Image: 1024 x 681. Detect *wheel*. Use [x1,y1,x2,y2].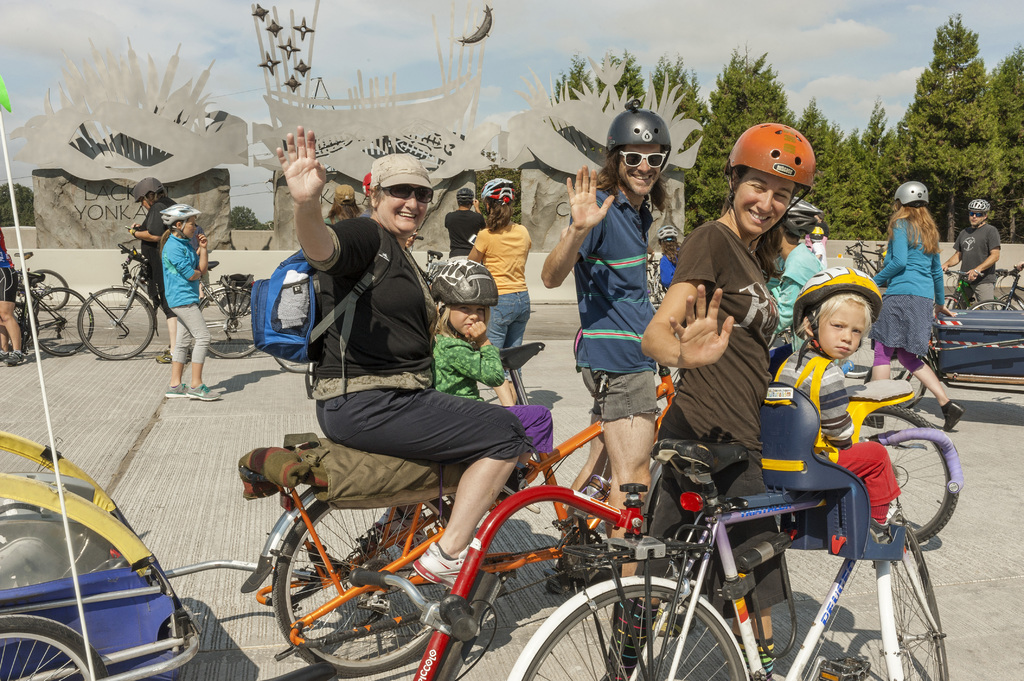
[268,496,452,676].
